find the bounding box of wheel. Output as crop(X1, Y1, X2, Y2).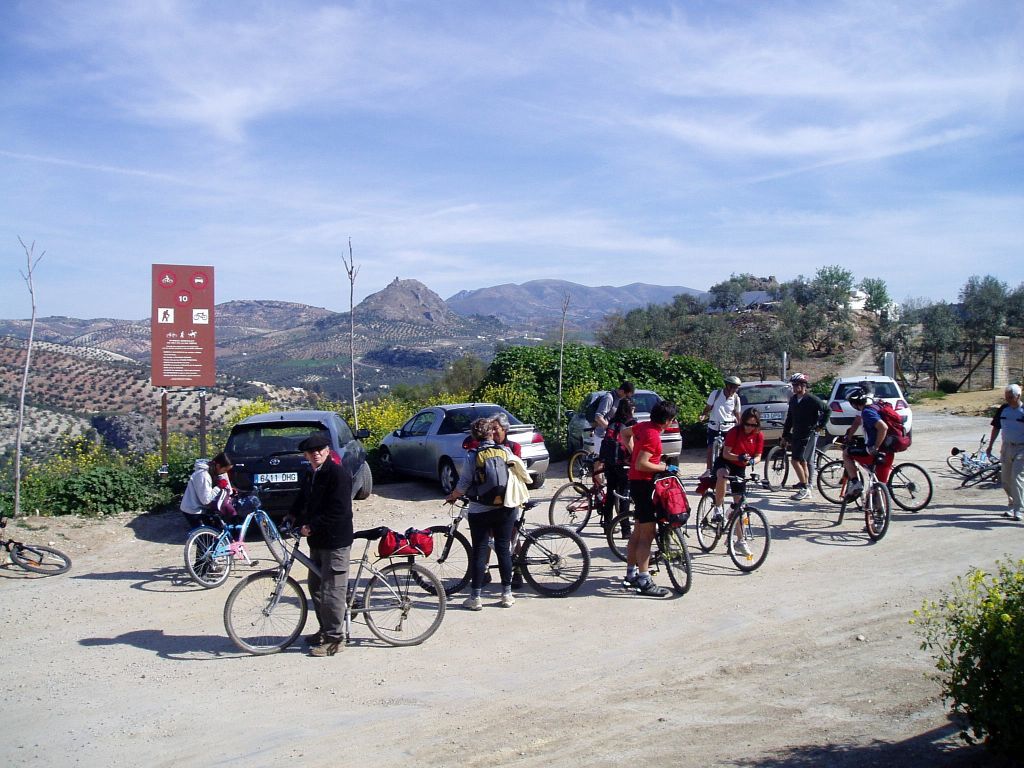
crop(859, 482, 891, 540).
